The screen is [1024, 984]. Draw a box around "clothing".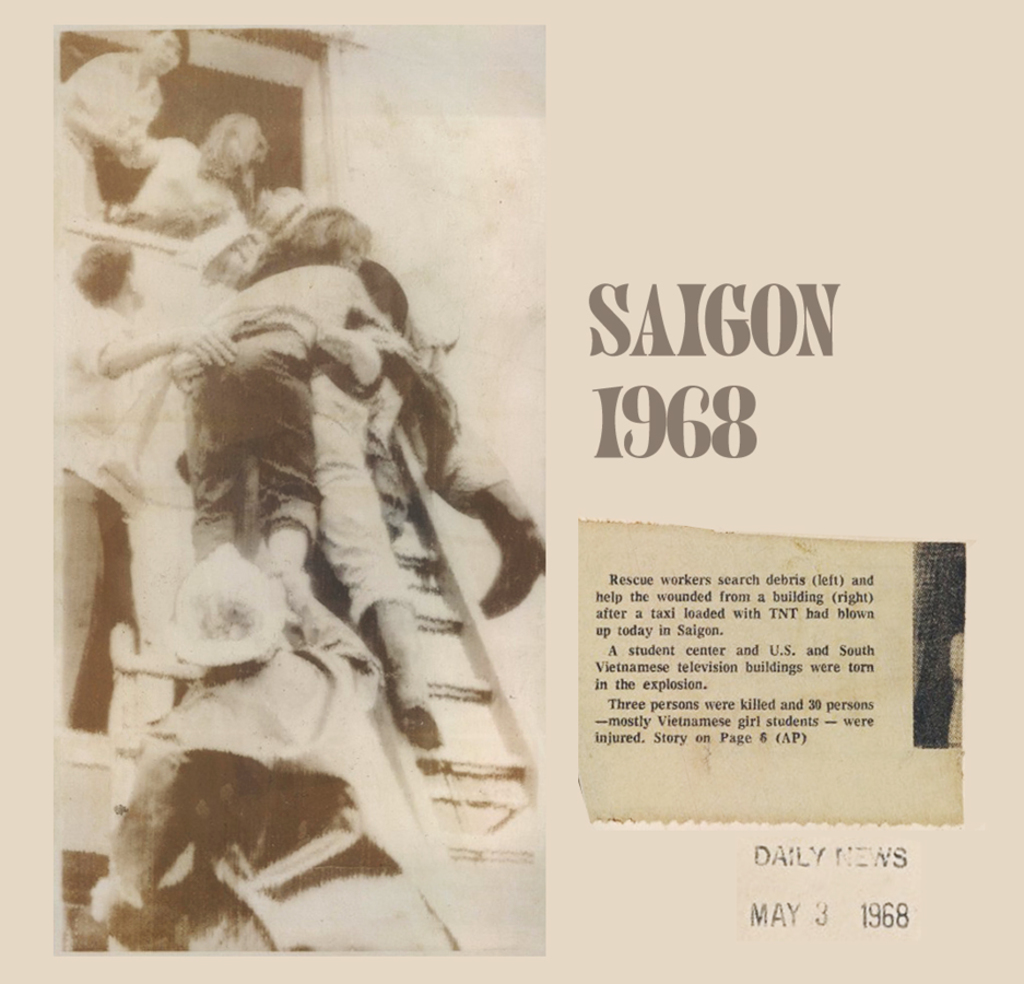
region(54, 44, 161, 206).
